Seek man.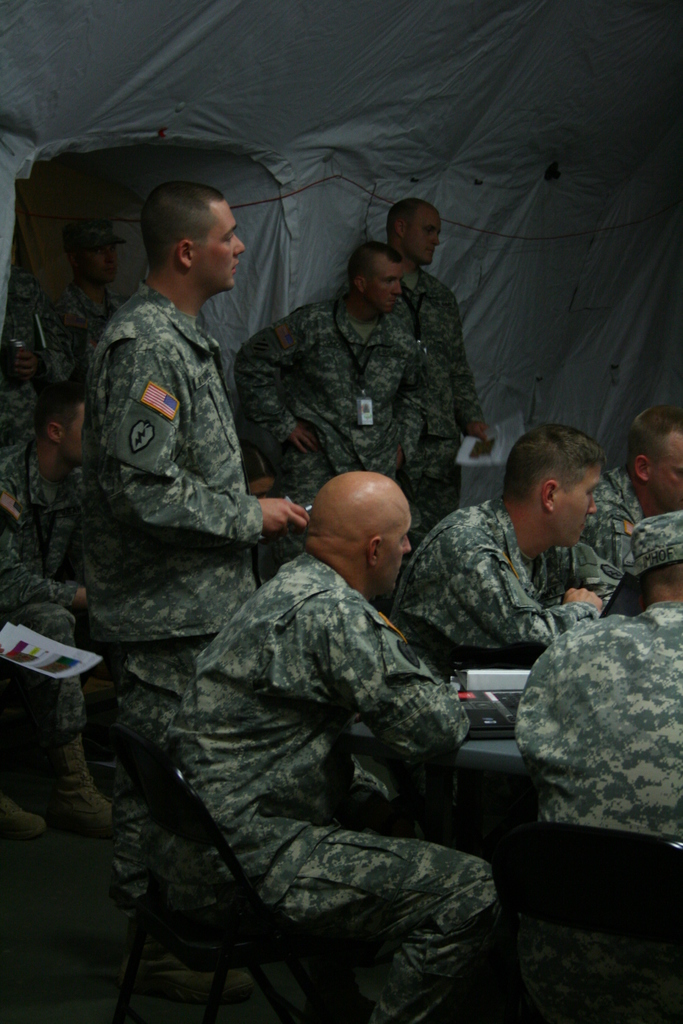
box(0, 369, 129, 831).
